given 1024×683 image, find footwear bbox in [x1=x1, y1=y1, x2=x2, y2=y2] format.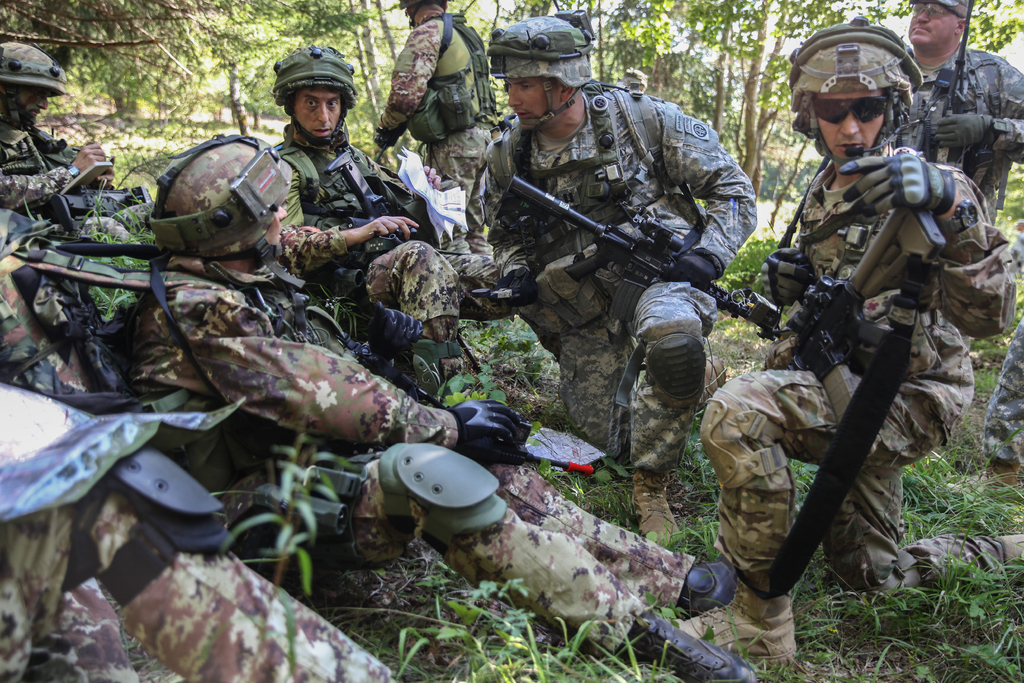
[x1=673, y1=578, x2=801, y2=670].
